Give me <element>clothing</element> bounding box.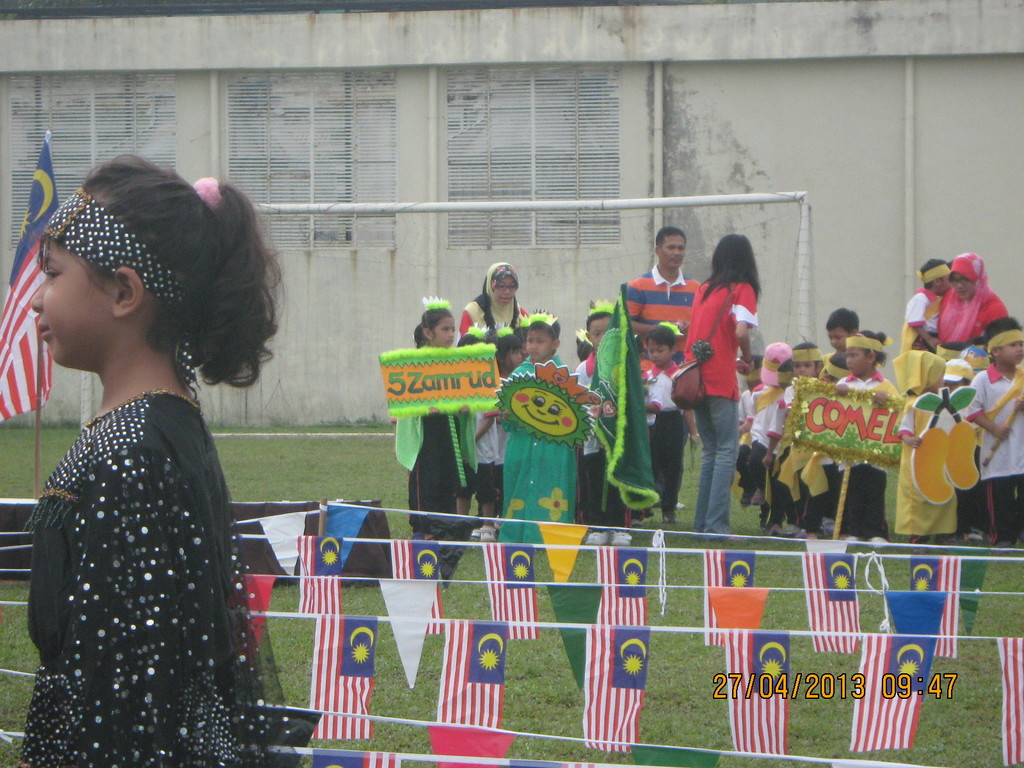
left=618, top=257, right=694, bottom=510.
